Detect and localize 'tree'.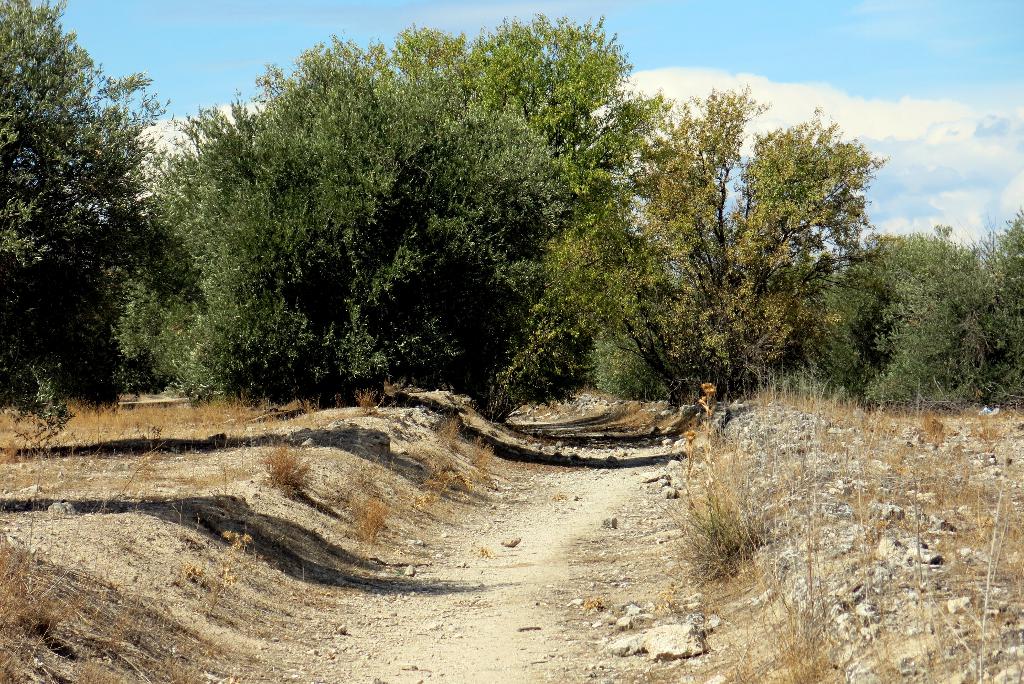
Localized at 641/84/1023/418.
